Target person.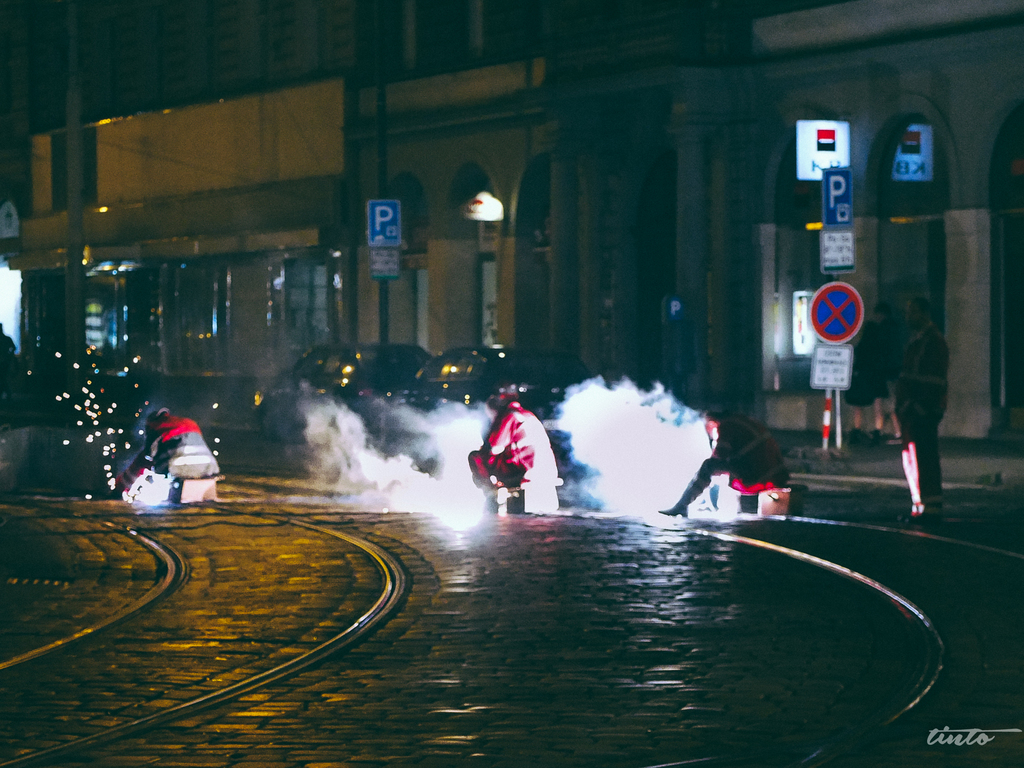
Target region: pyautogui.locateOnScreen(888, 297, 951, 528).
